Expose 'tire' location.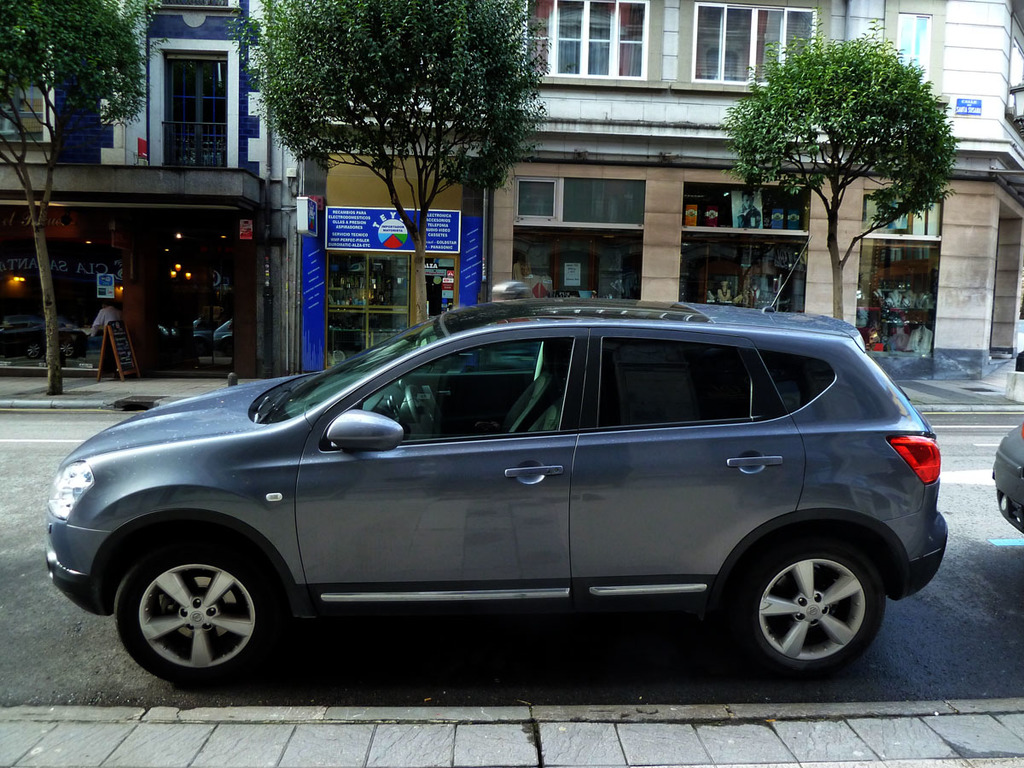
Exposed at 115, 538, 273, 689.
